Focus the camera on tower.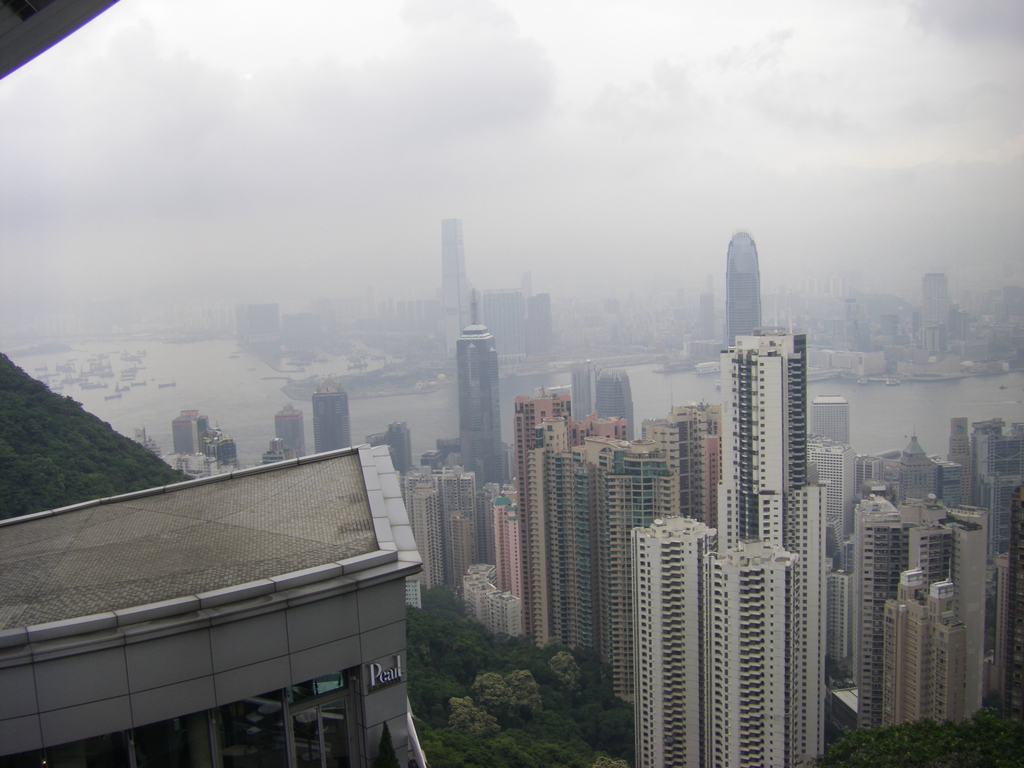
Focus region: BBox(708, 335, 824, 765).
